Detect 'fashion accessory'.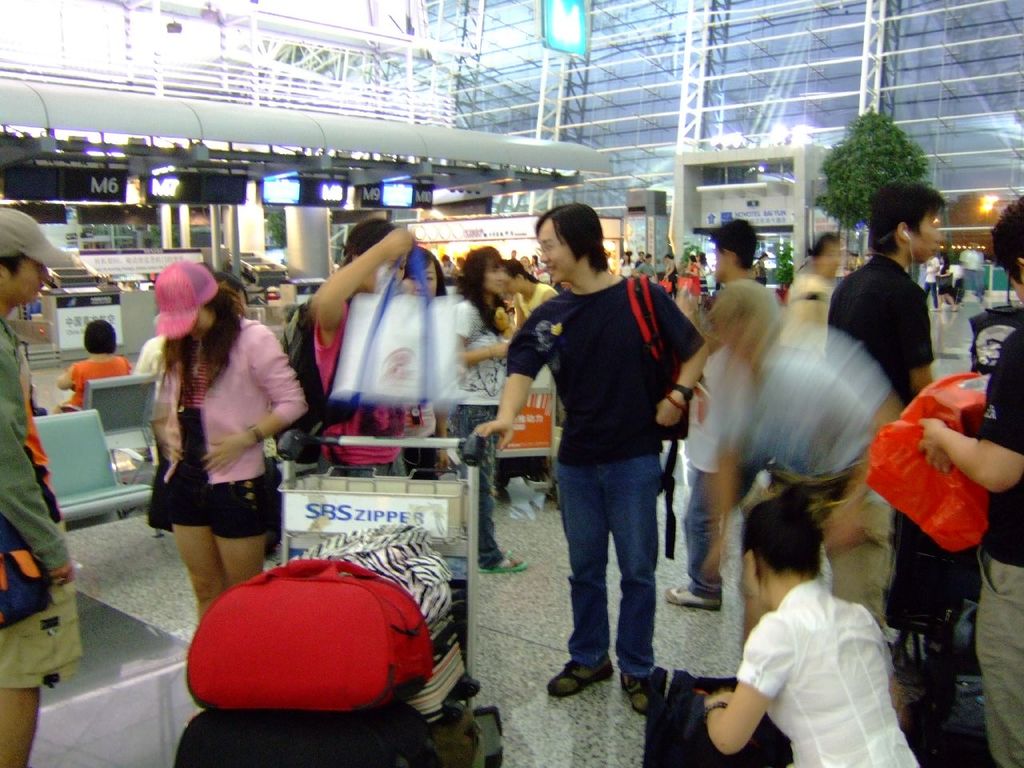
Detected at 664 392 685 408.
